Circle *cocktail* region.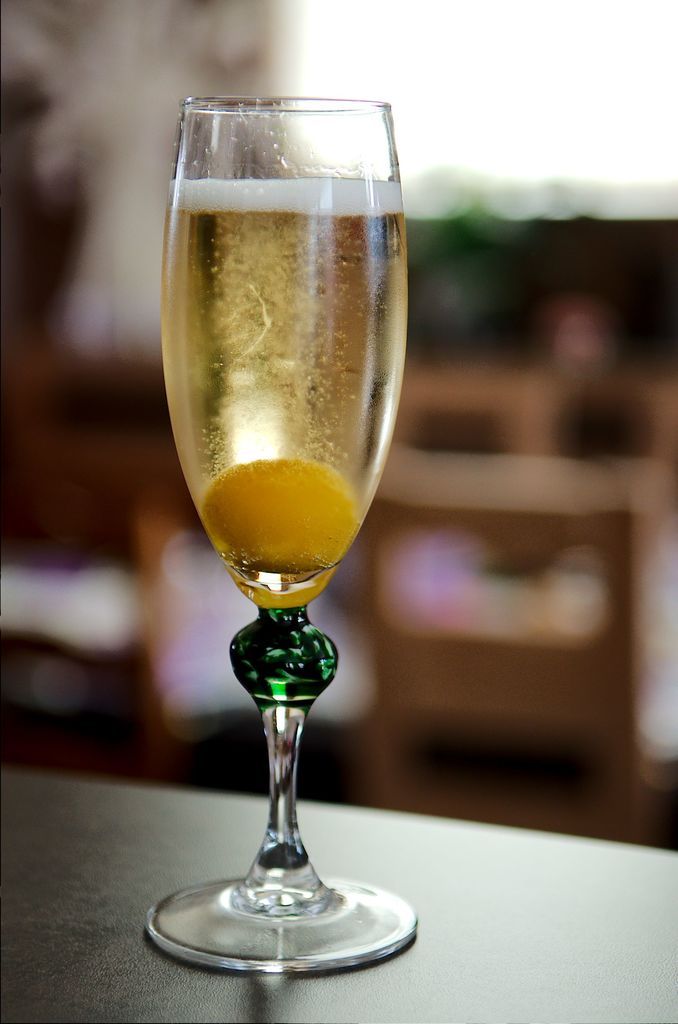
Region: rect(144, 84, 410, 986).
